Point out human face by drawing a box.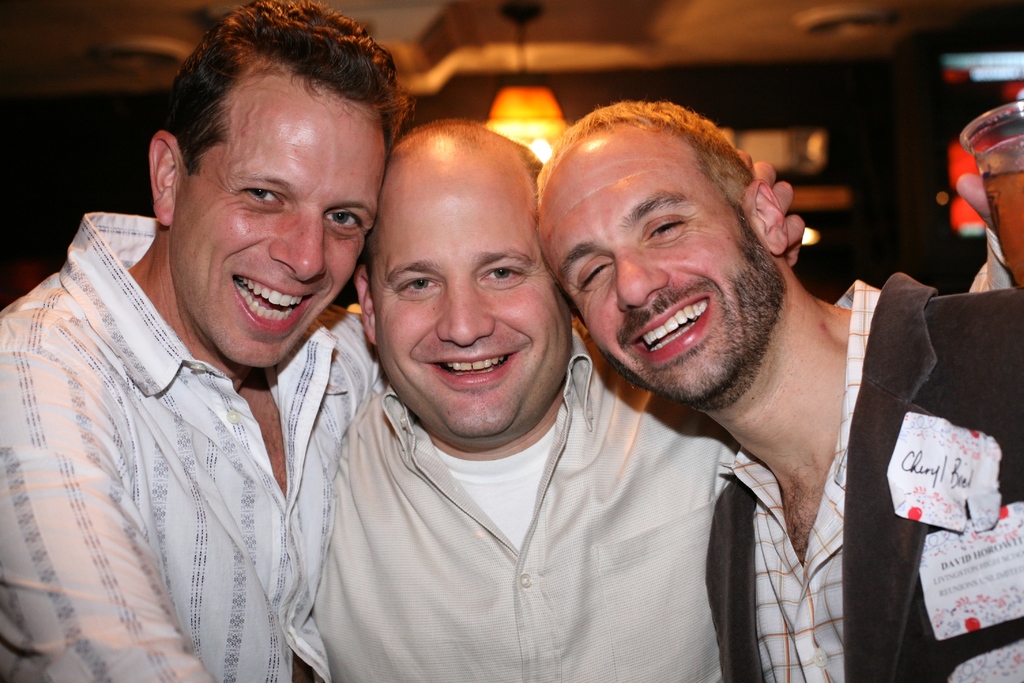
bbox=[536, 147, 781, 404].
